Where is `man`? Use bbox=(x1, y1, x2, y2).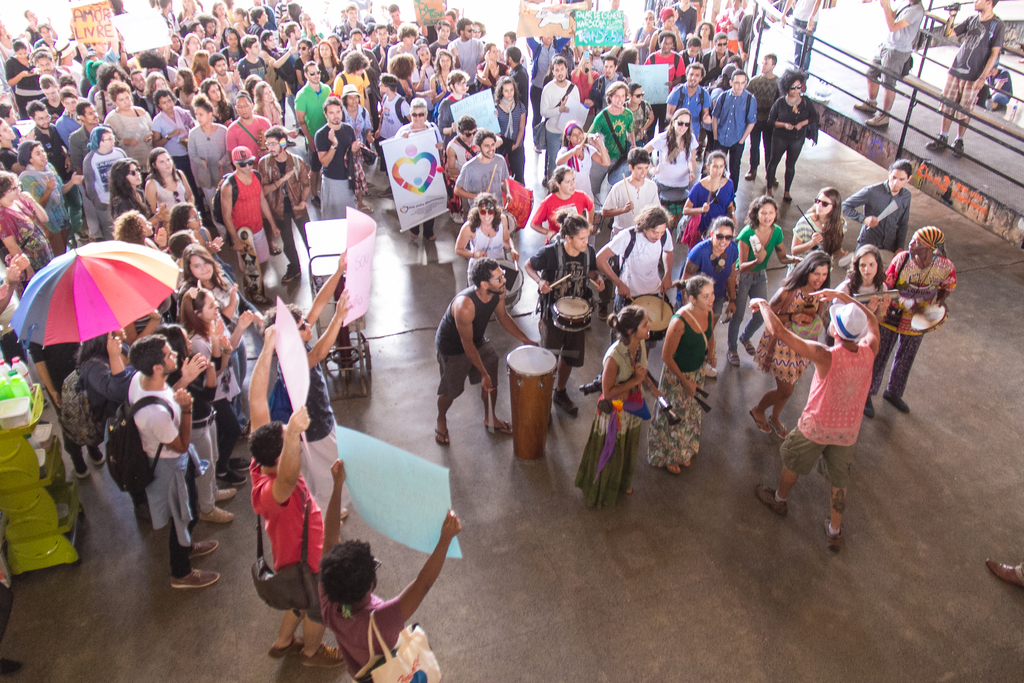
bbox=(778, 0, 826, 86).
